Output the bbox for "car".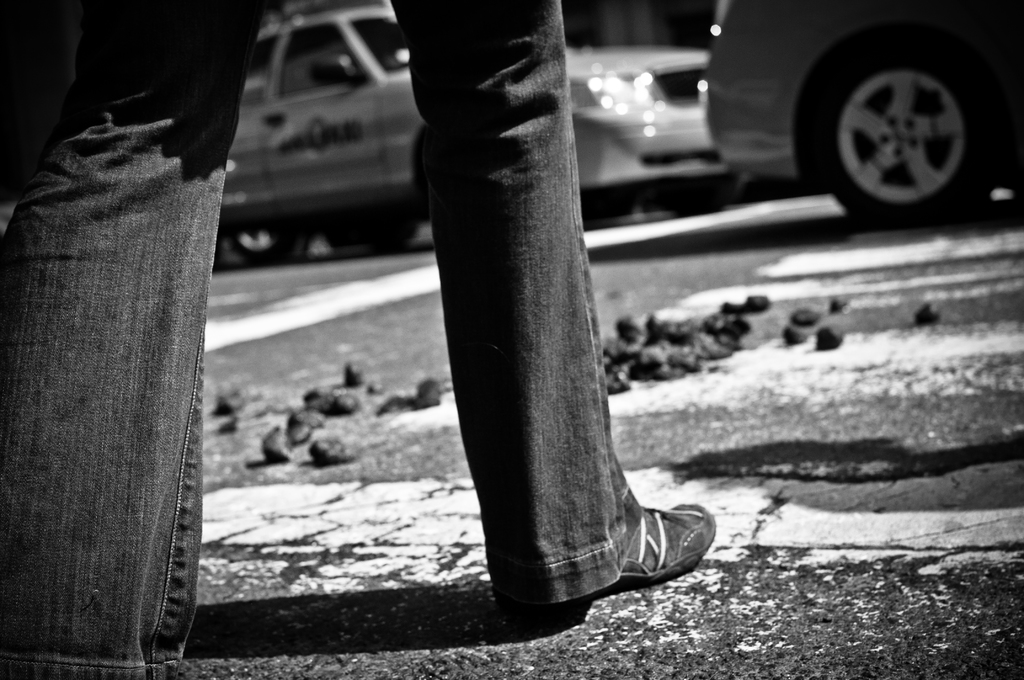
x1=703, y1=0, x2=1023, y2=223.
